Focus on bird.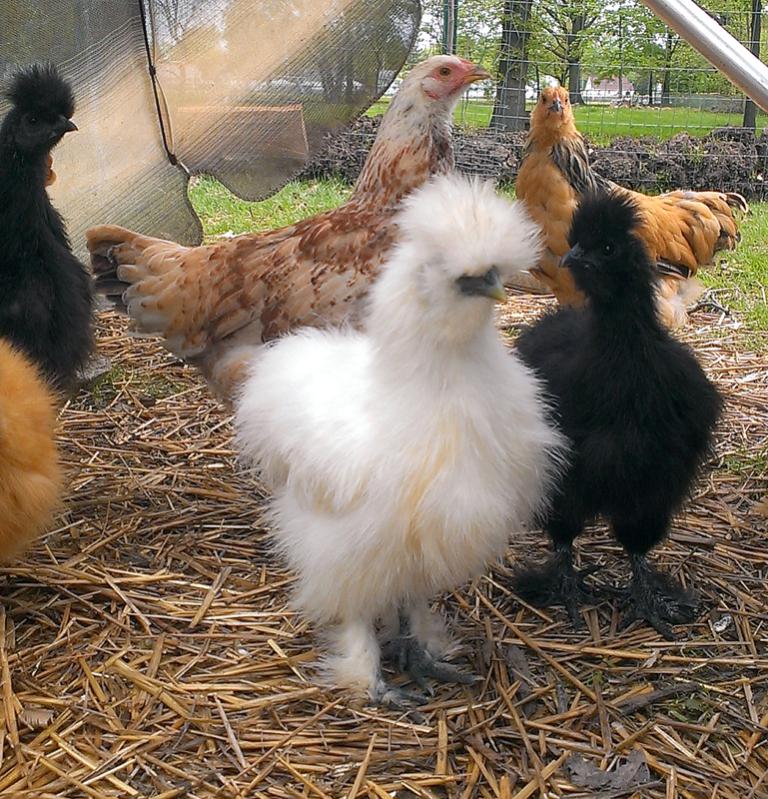
Focused at bbox=(513, 85, 747, 331).
